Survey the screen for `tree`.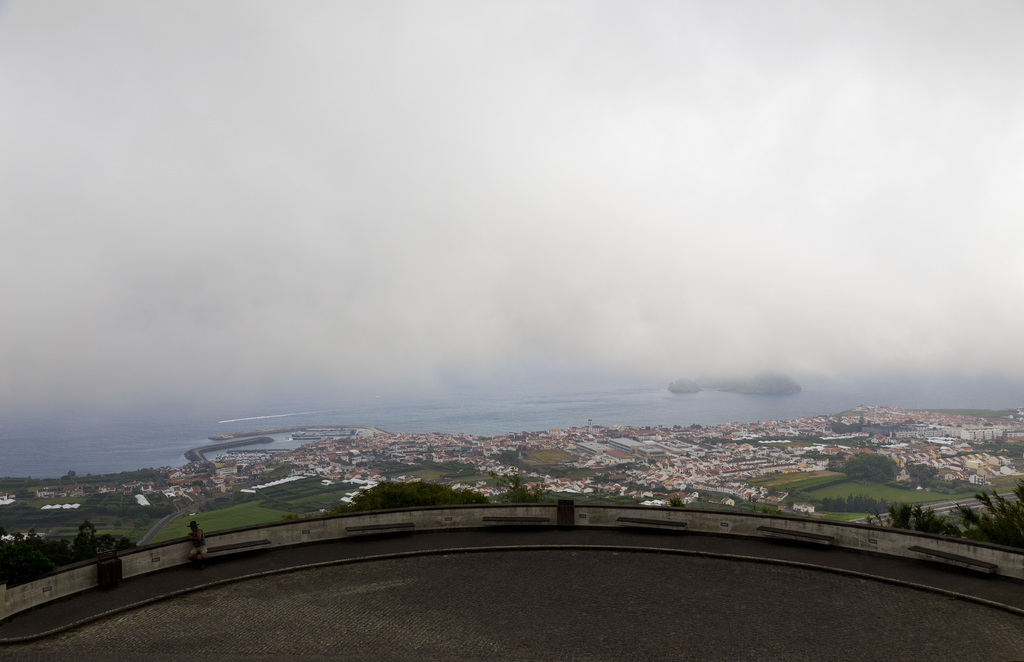
Survey found: bbox(903, 460, 940, 488).
